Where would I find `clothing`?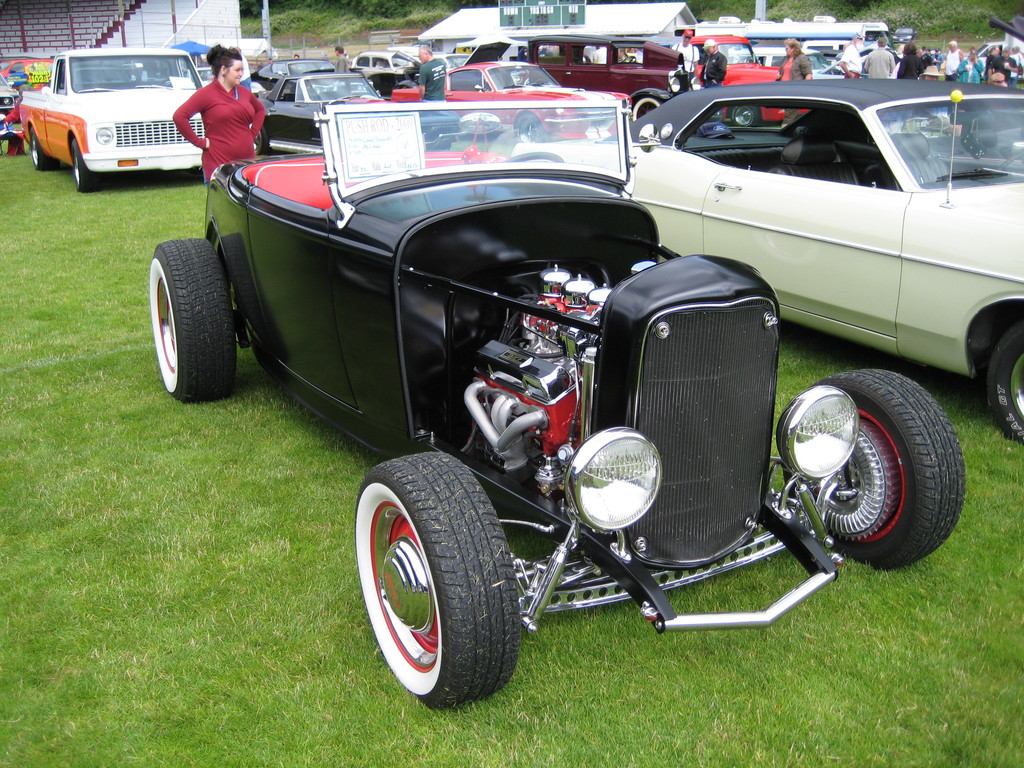
At box(173, 76, 265, 184).
